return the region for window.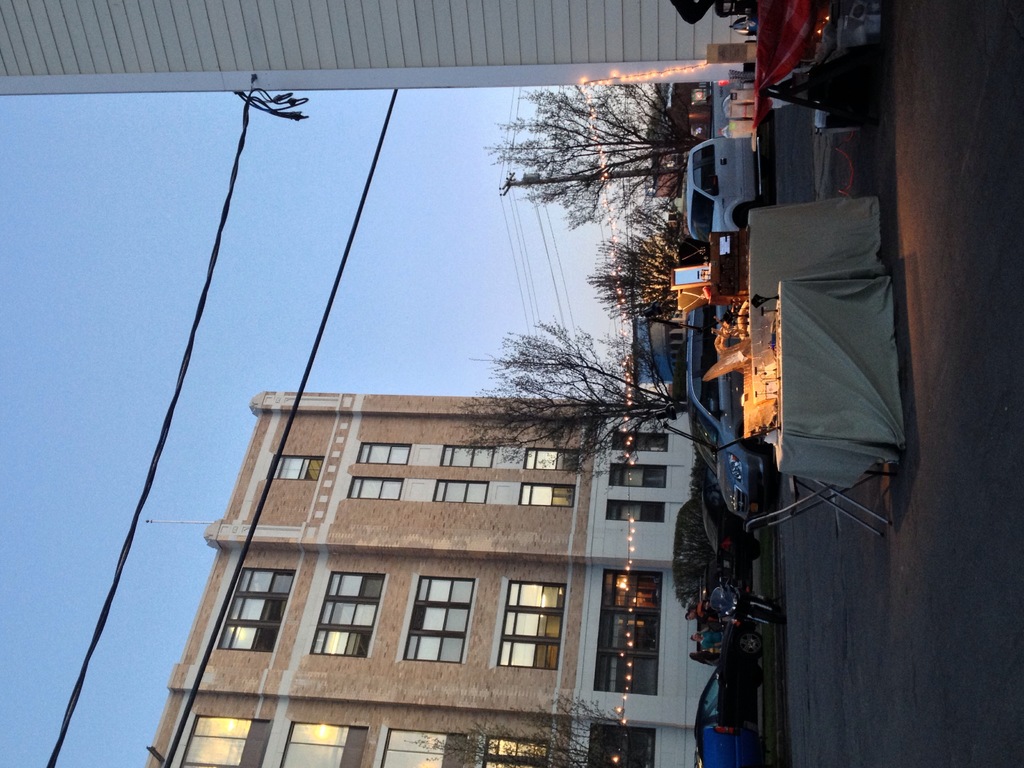
rect(439, 444, 493, 466).
